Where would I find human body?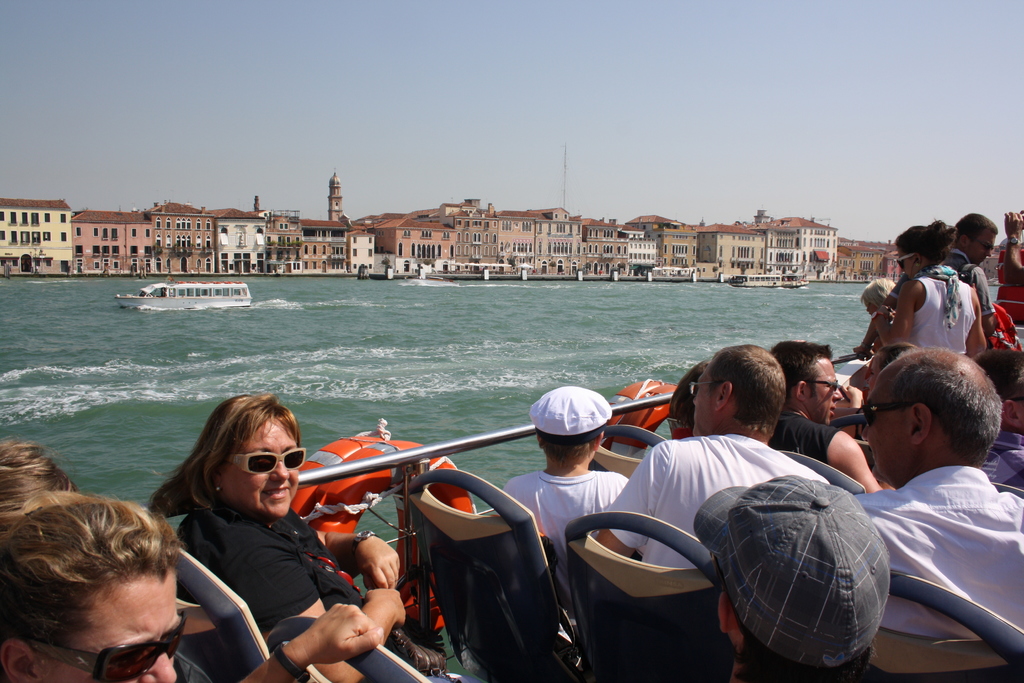
At (x1=764, y1=336, x2=900, y2=497).
